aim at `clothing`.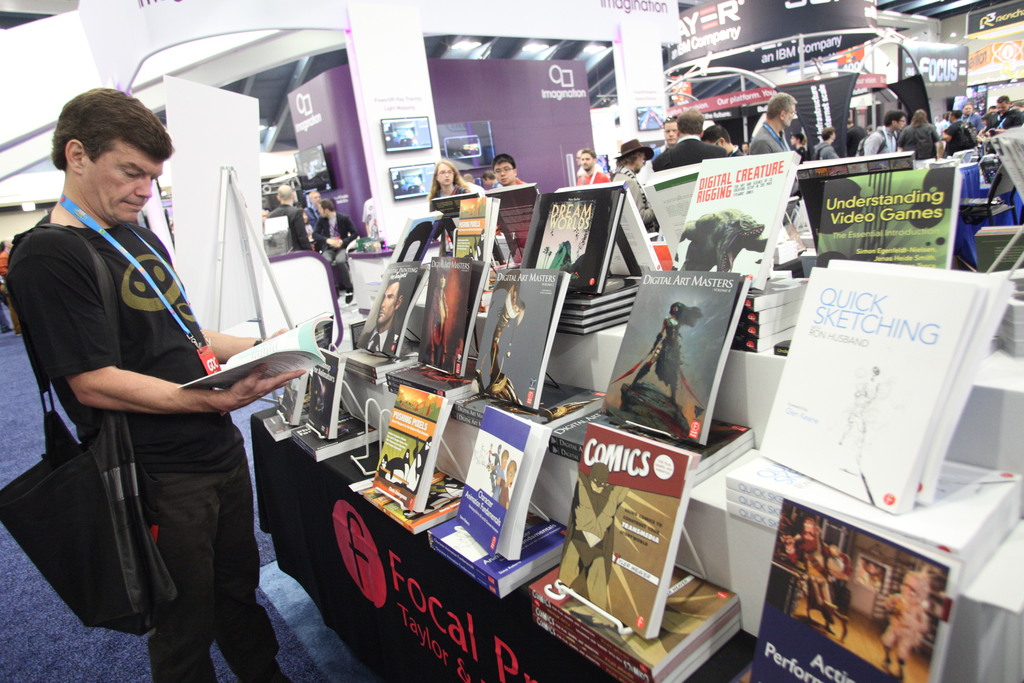
Aimed at {"x1": 434, "y1": 174, "x2": 488, "y2": 195}.
